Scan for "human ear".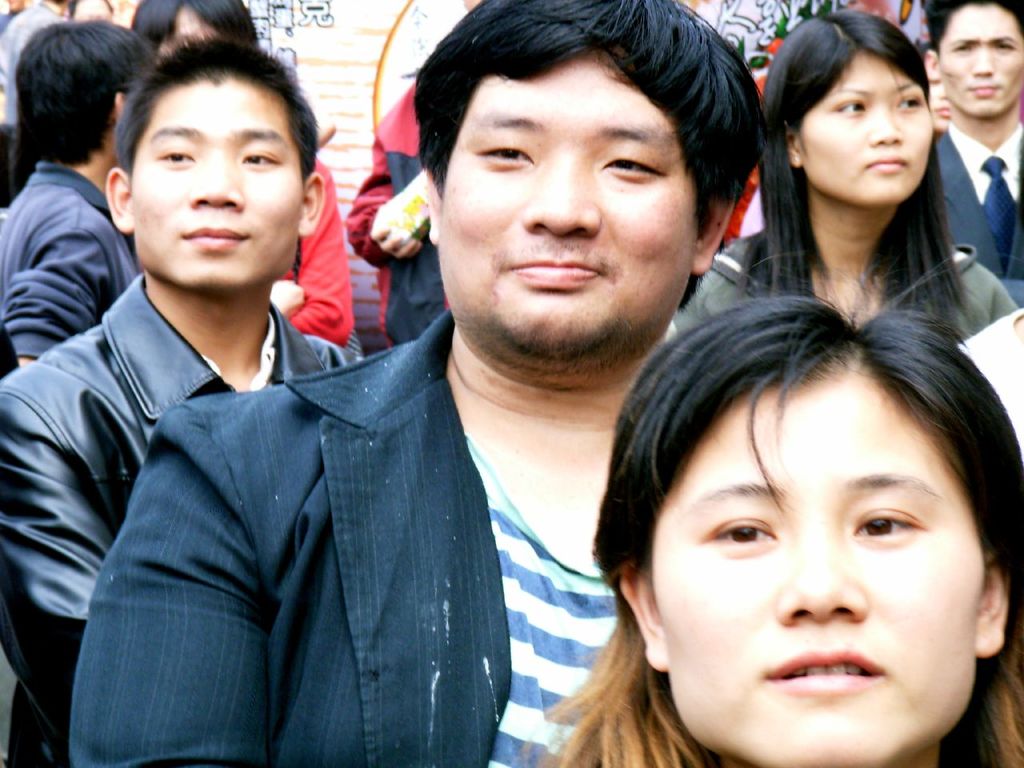
Scan result: [926,50,941,78].
